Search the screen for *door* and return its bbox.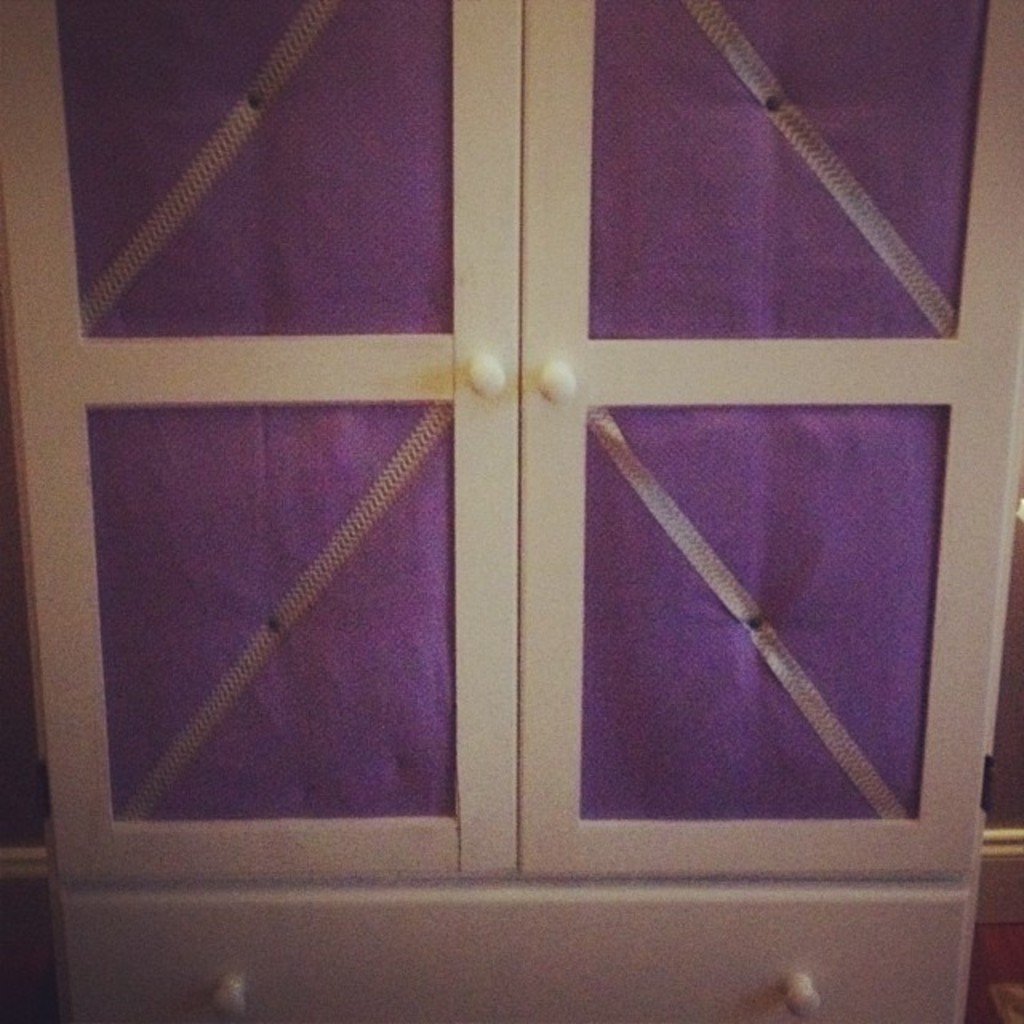
Found: [0, 0, 1022, 1022].
